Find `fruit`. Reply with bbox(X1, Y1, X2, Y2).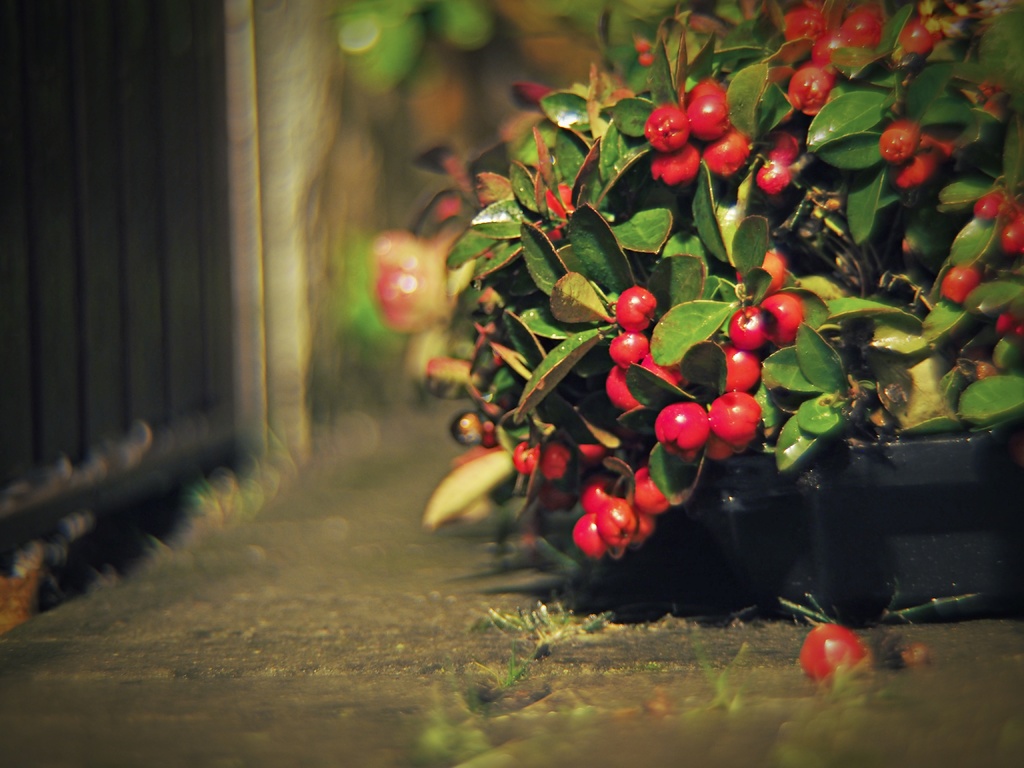
bbox(941, 262, 977, 302).
